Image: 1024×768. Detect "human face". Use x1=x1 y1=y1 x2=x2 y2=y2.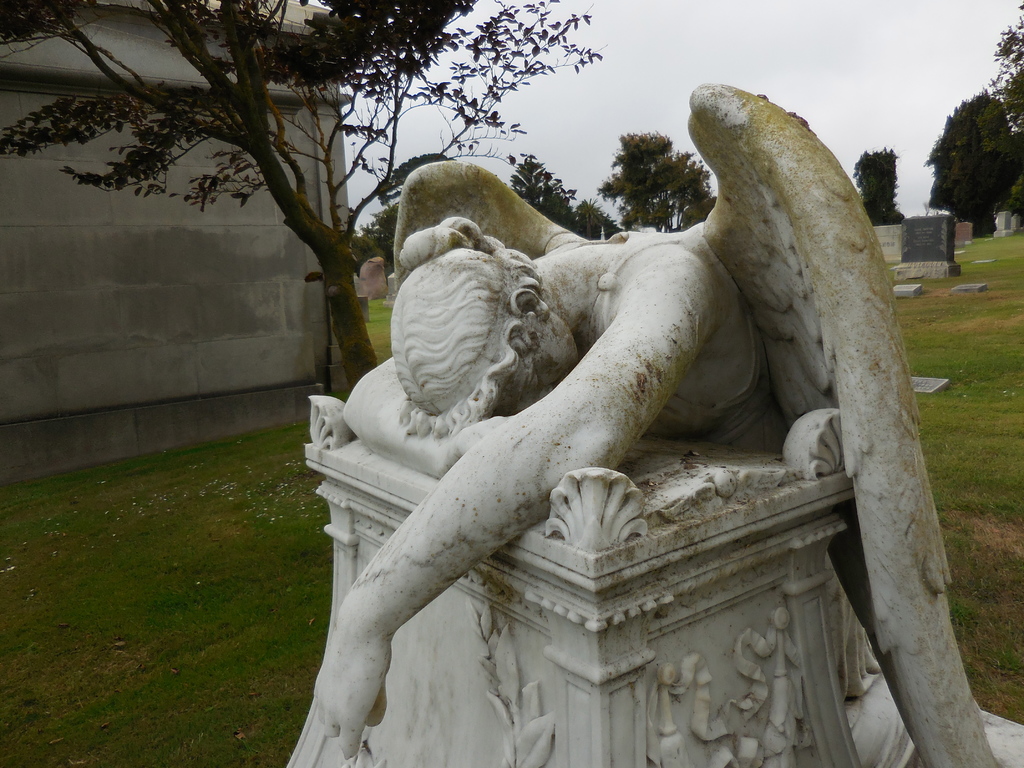
x1=496 y1=303 x2=580 y2=415.
